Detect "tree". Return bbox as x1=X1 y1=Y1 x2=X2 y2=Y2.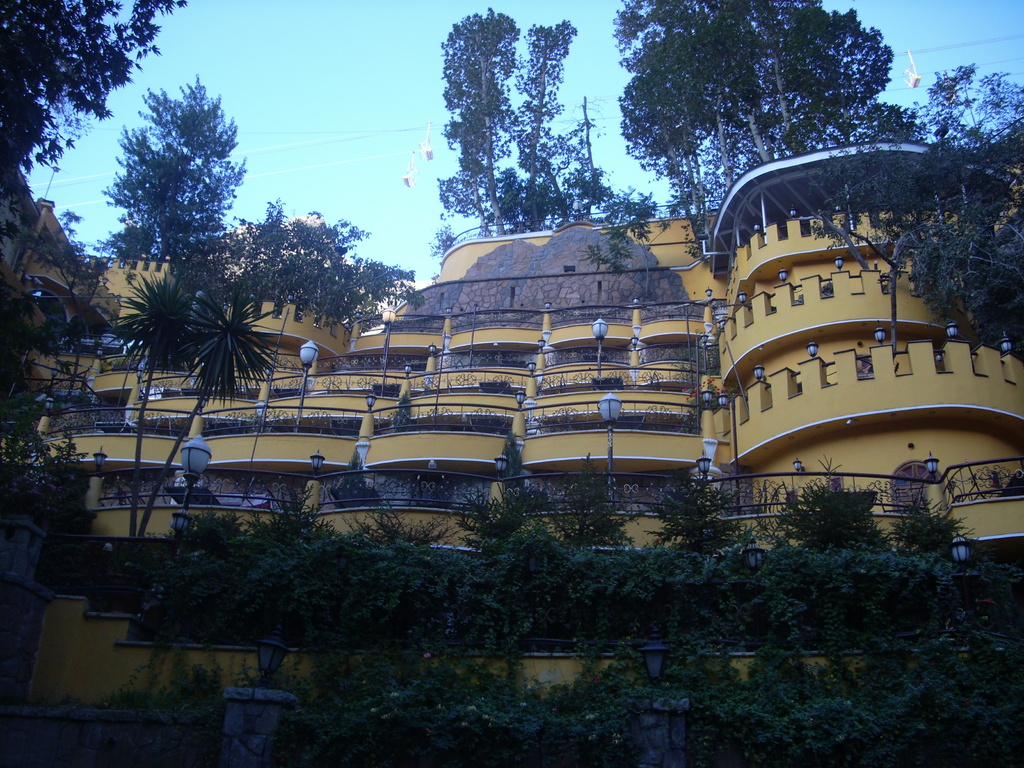
x1=230 y1=193 x2=426 y2=331.
